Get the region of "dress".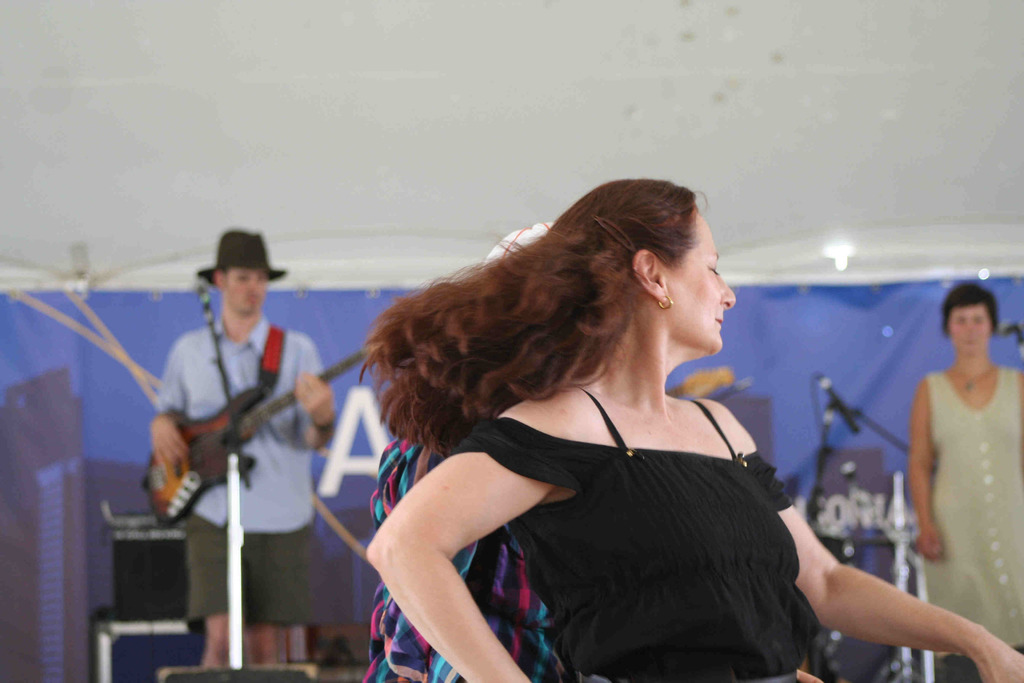
[left=927, top=366, right=1023, bottom=645].
